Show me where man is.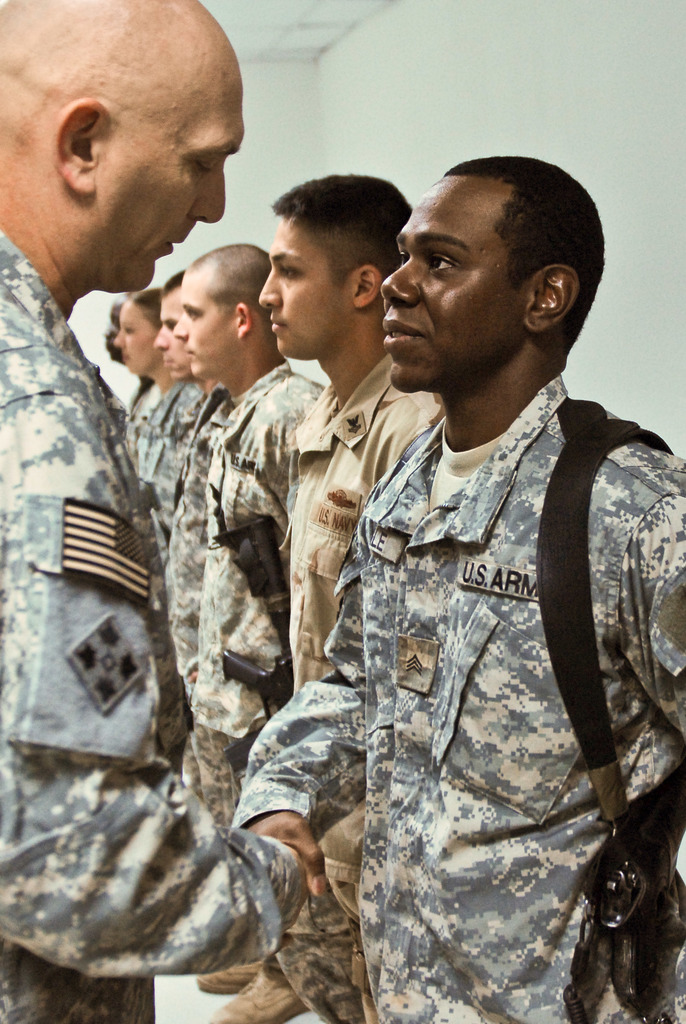
man is at (0,0,319,1023).
